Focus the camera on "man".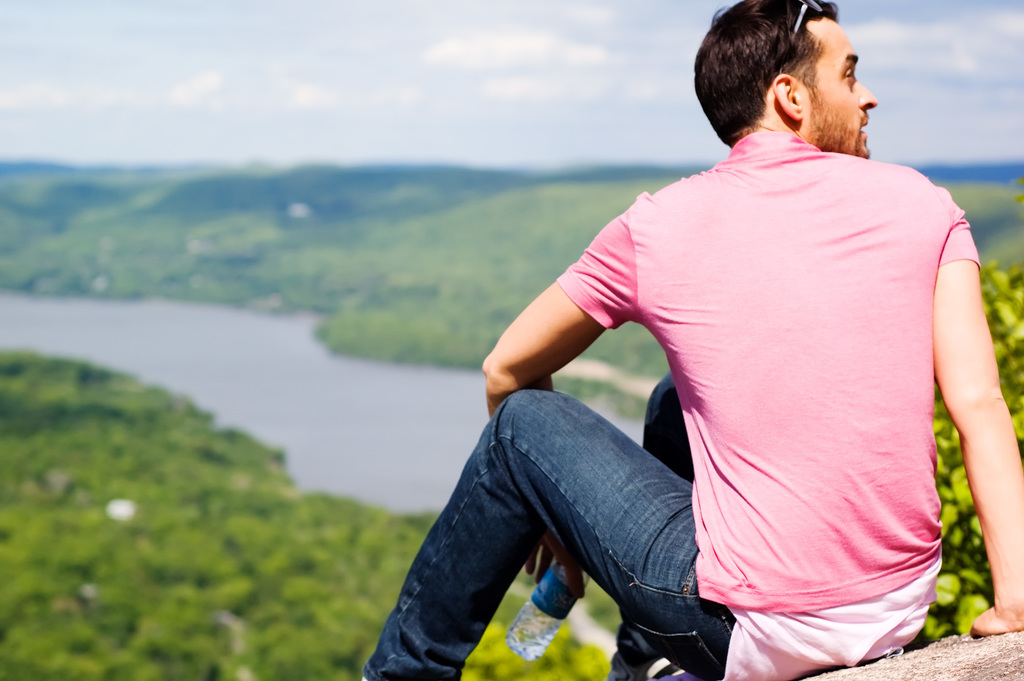
Focus region: bbox=[349, 0, 1023, 680].
